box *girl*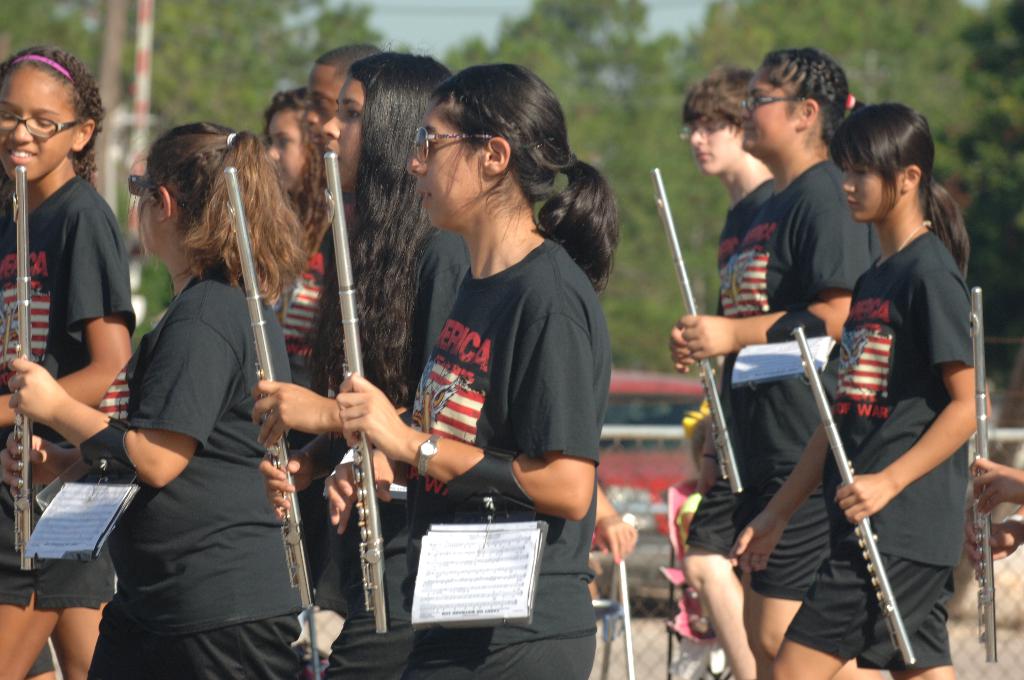
(x1=671, y1=47, x2=879, y2=676)
